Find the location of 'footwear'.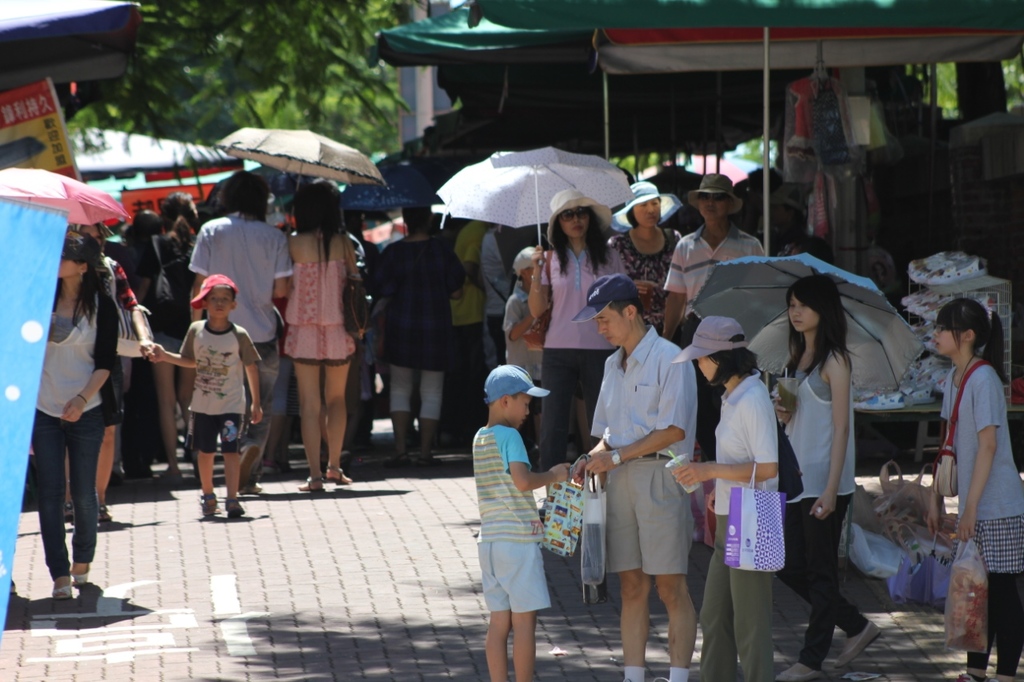
Location: select_region(954, 672, 990, 681).
